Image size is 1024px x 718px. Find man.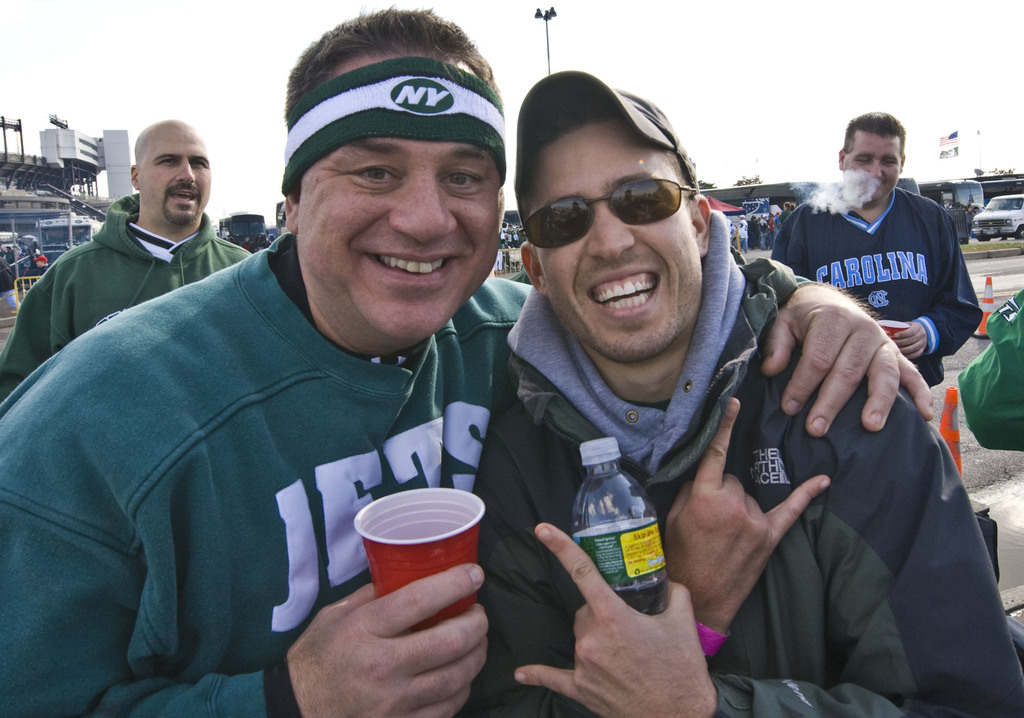
bbox=[0, 0, 931, 717].
